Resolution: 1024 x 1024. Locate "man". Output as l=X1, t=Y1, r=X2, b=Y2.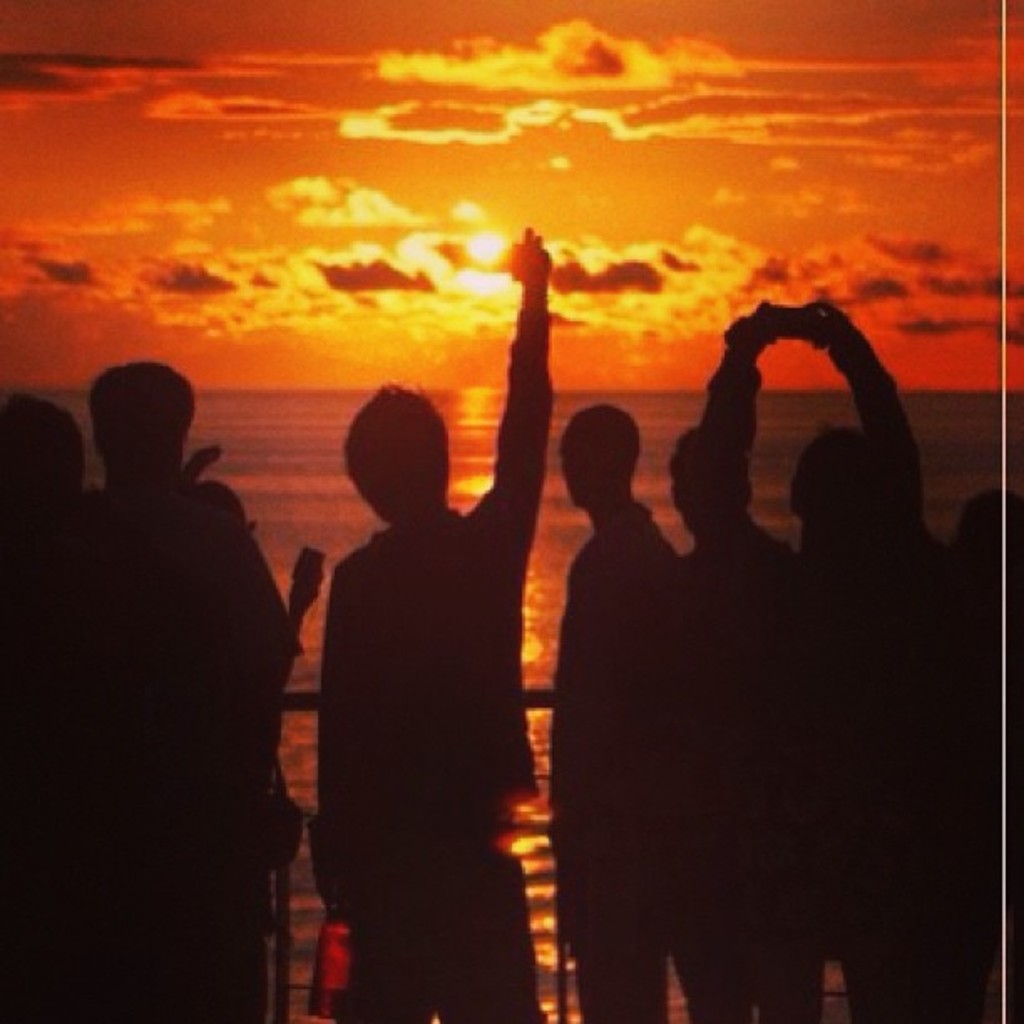
l=283, t=228, r=554, b=1022.
